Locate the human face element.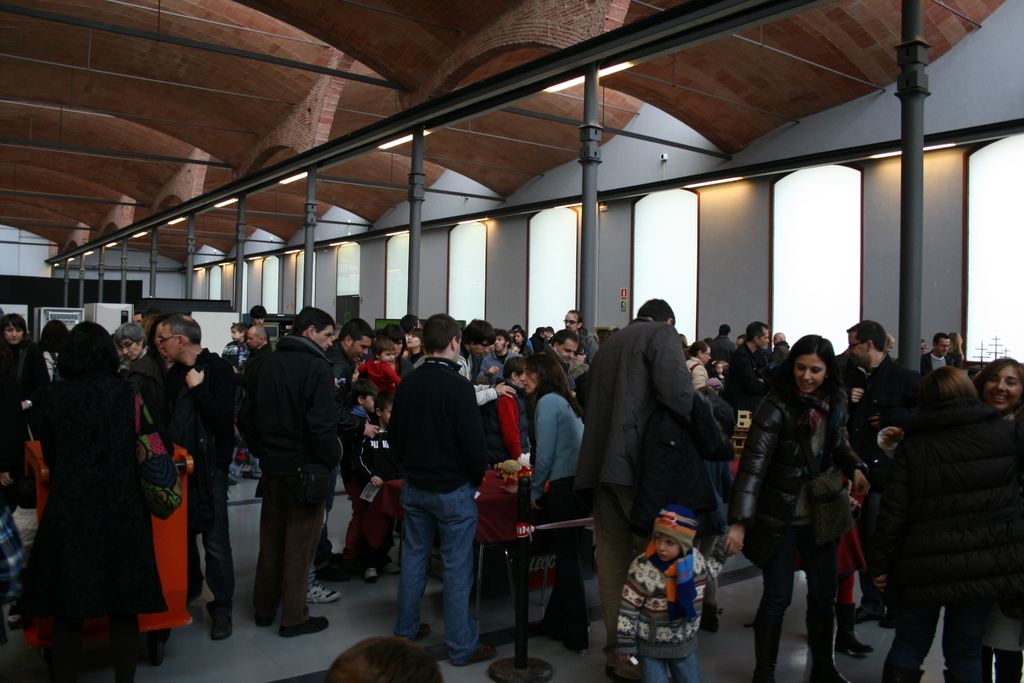
Element bbox: 119 339 137 359.
